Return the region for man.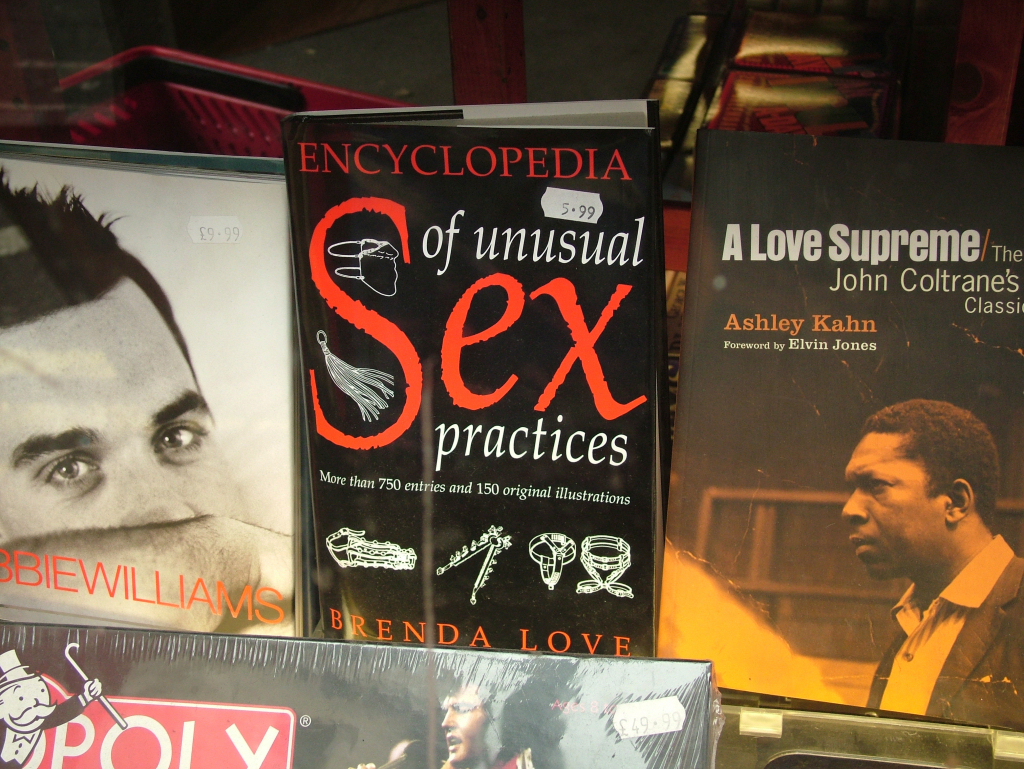
box=[348, 672, 554, 768].
